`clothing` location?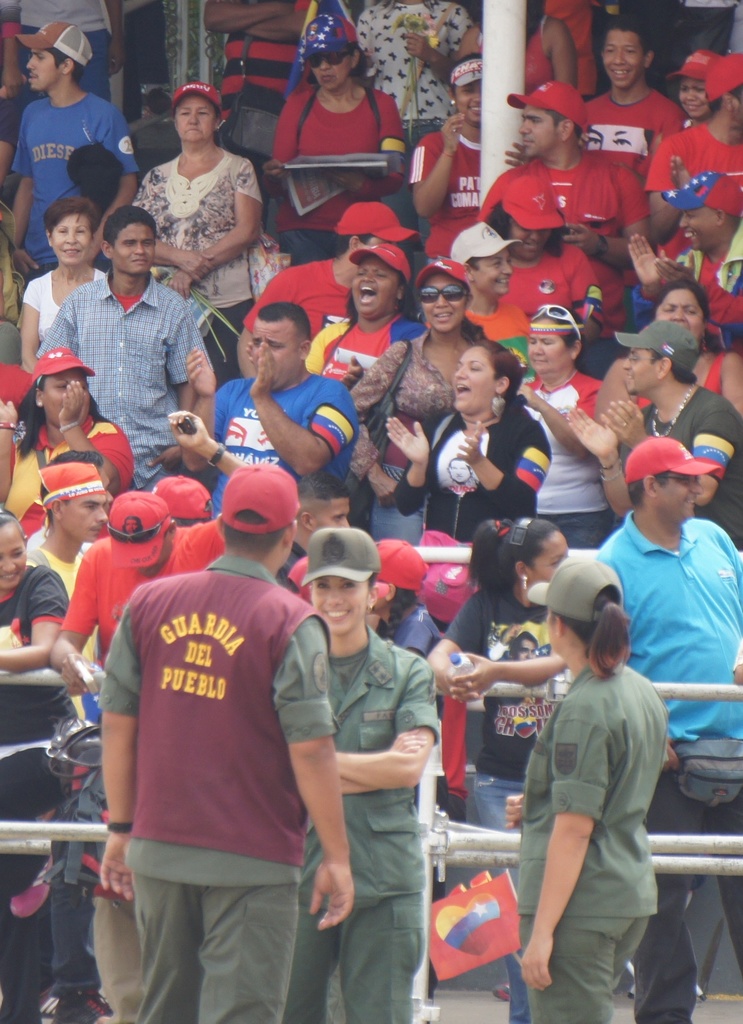
box(514, 668, 634, 1023)
